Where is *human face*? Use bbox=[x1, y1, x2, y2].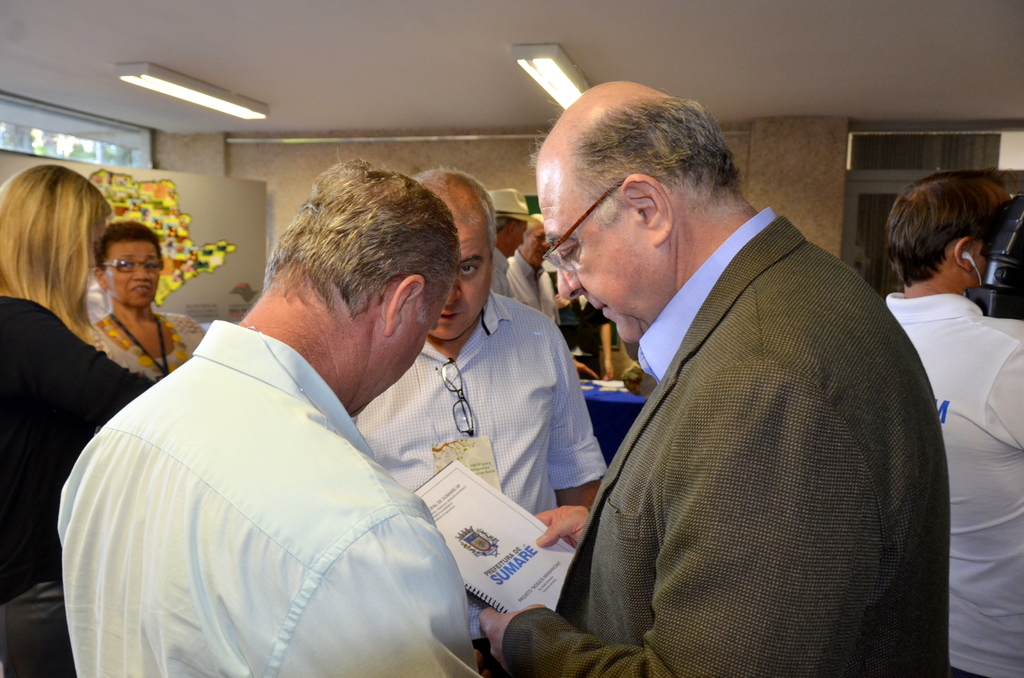
bbox=[539, 170, 653, 344].
